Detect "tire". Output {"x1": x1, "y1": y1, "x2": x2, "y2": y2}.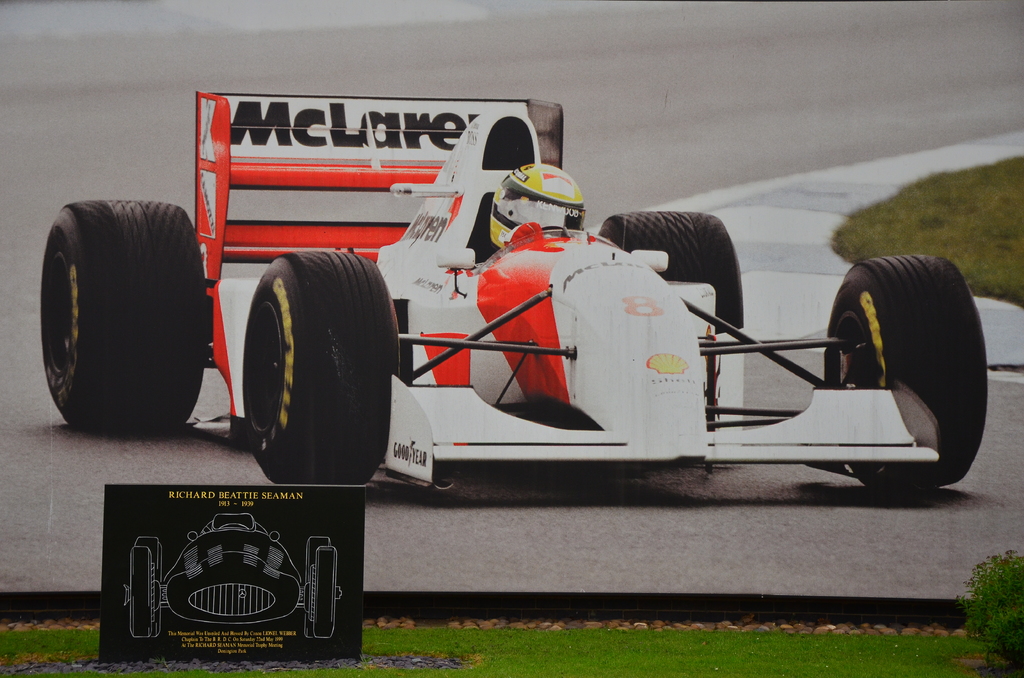
{"x1": 123, "y1": 546, "x2": 152, "y2": 638}.
